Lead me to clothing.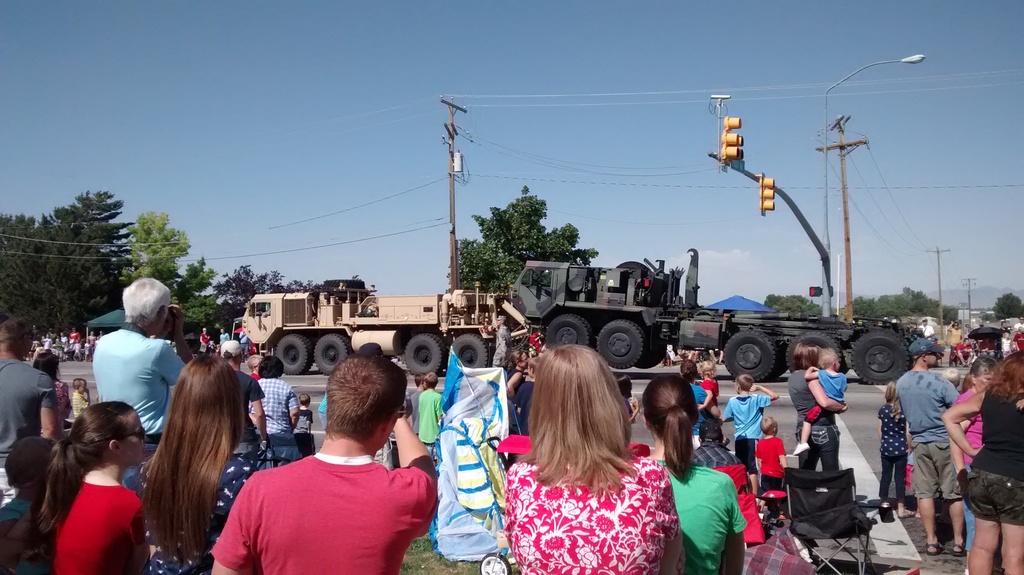
Lead to x1=797, y1=364, x2=827, y2=426.
